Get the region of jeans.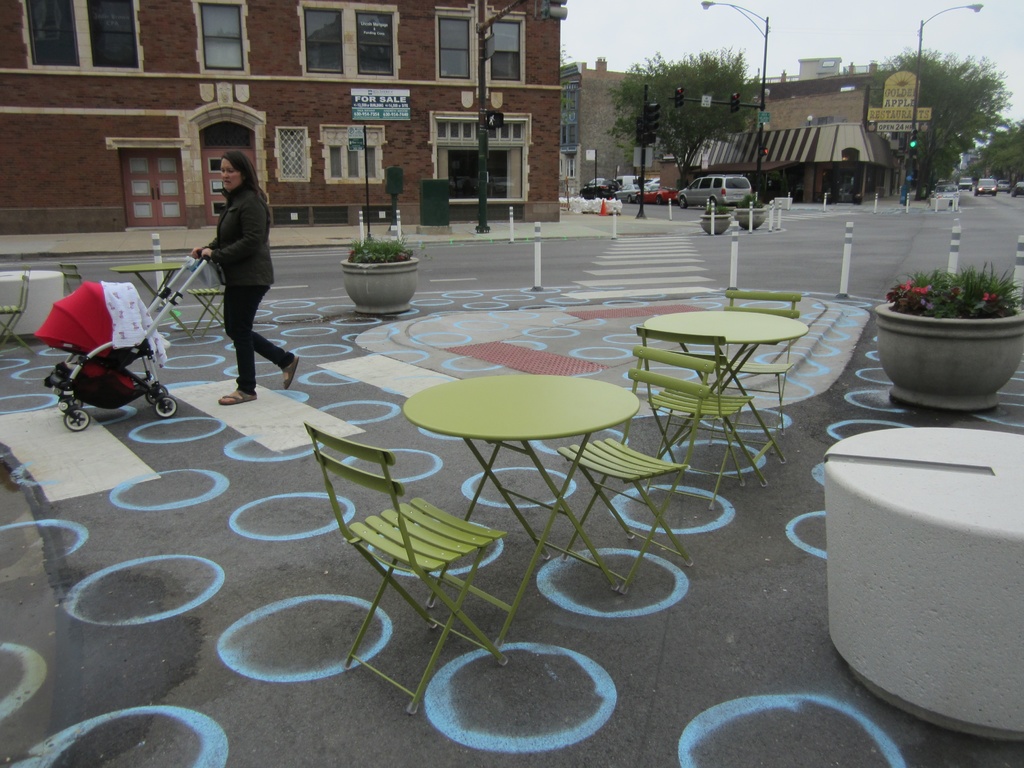
220/283/292/390.
